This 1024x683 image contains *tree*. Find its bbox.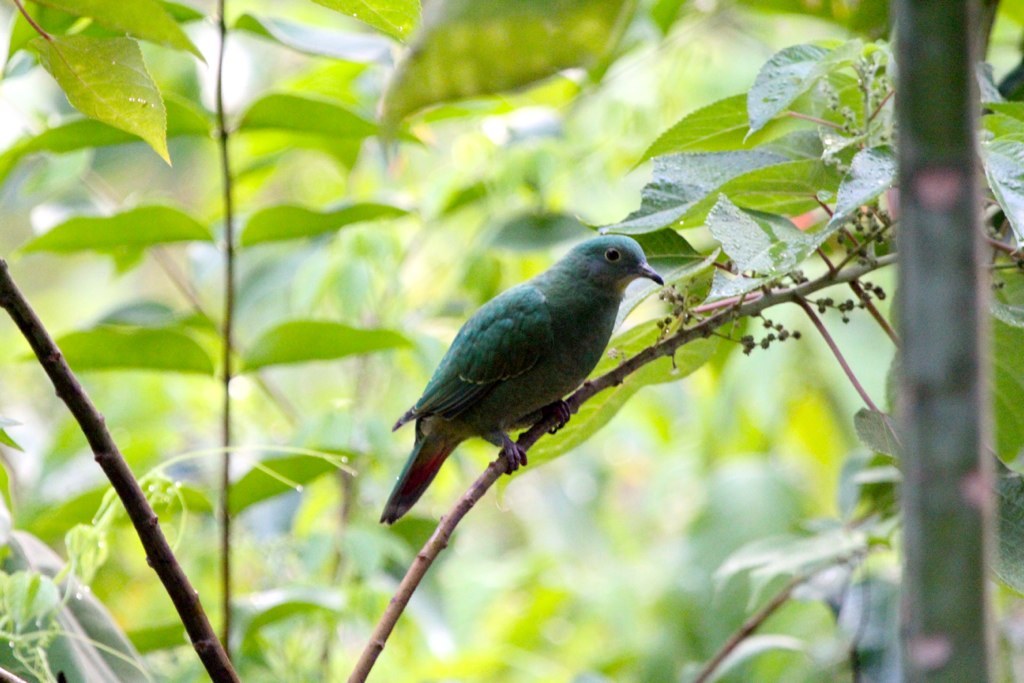
crop(0, 0, 1023, 682).
